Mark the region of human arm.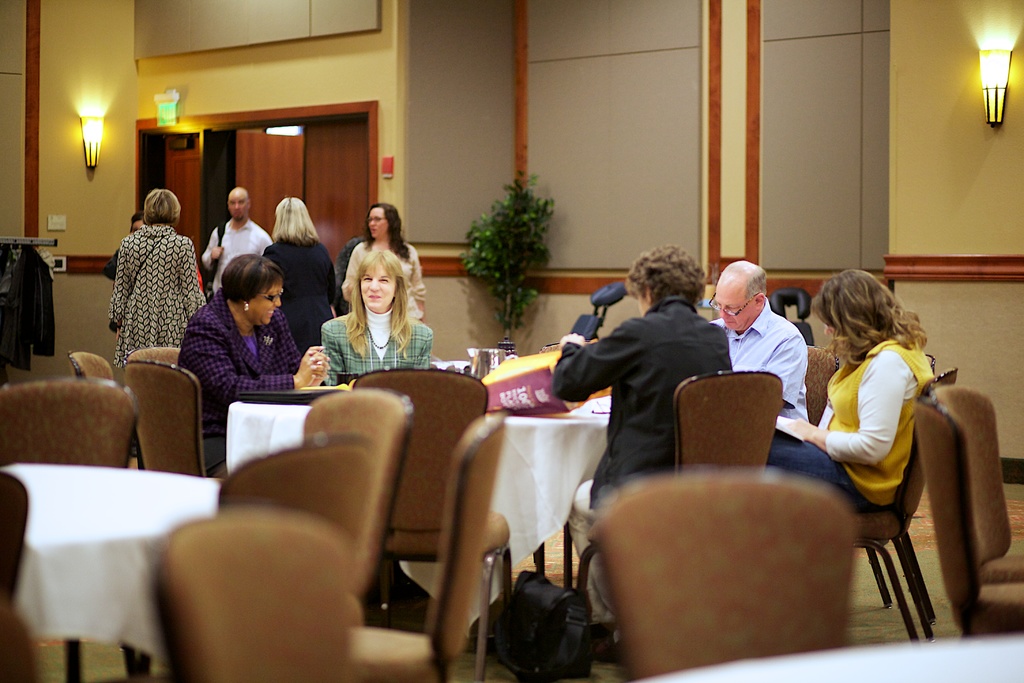
Region: 290, 328, 328, 386.
